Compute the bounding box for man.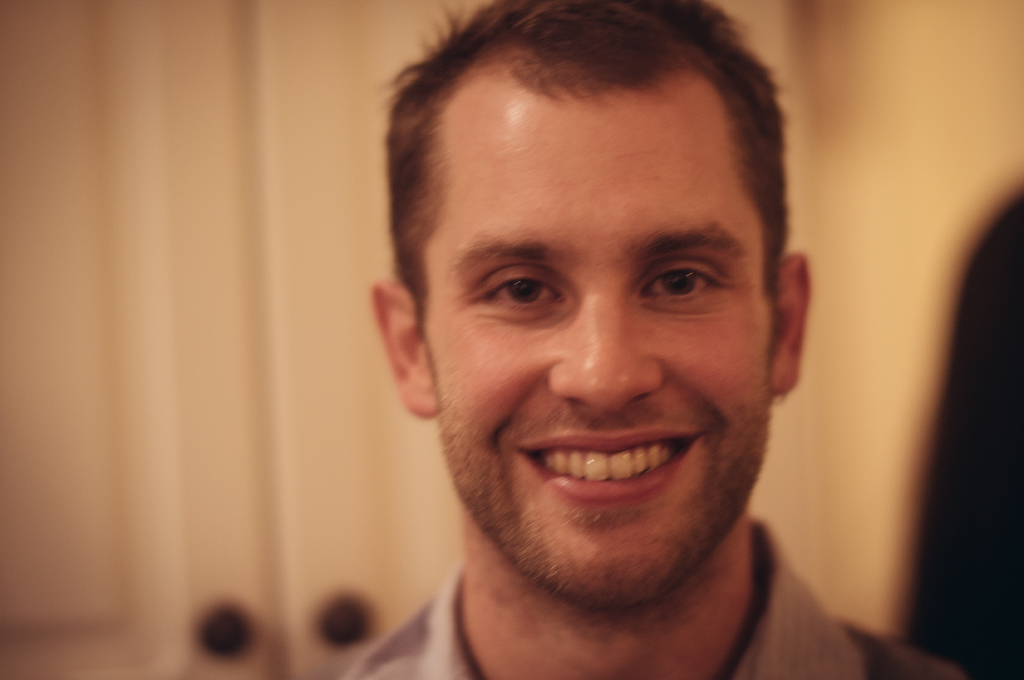
343:0:966:679.
